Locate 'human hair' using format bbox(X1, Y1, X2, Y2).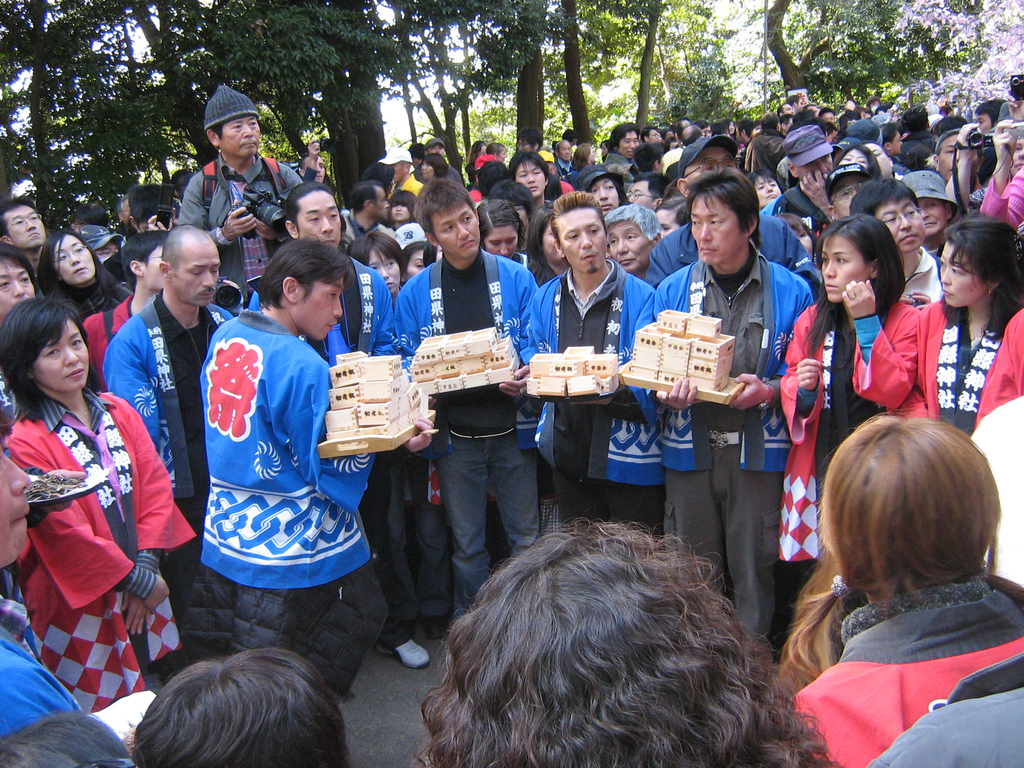
bbox(824, 119, 837, 134).
